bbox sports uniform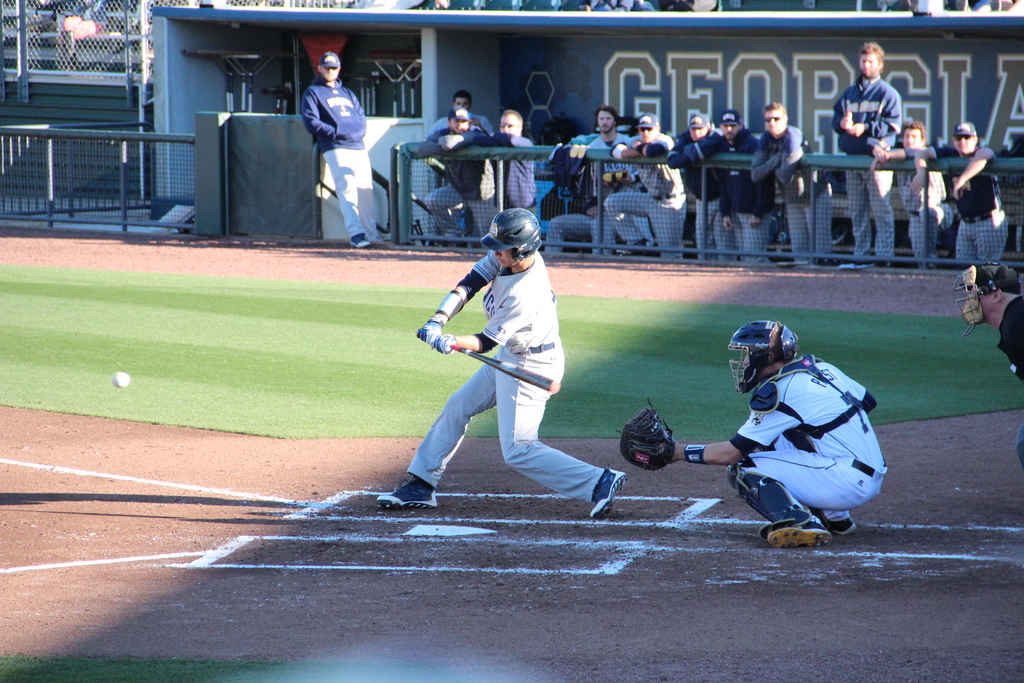
434:113:499:249
